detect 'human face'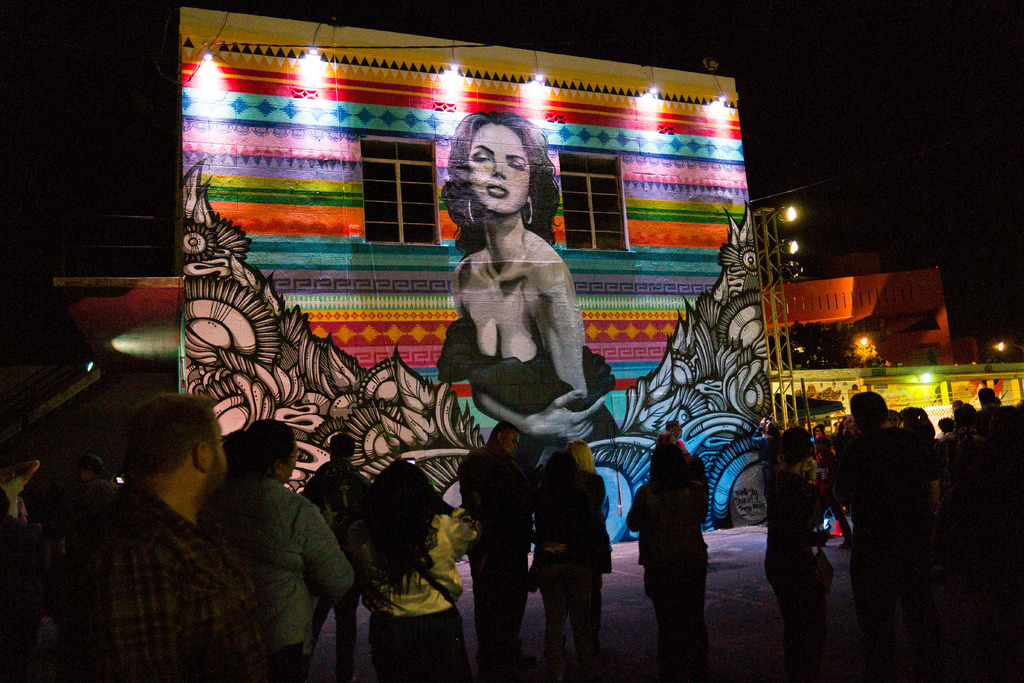
BBox(467, 120, 529, 215)
